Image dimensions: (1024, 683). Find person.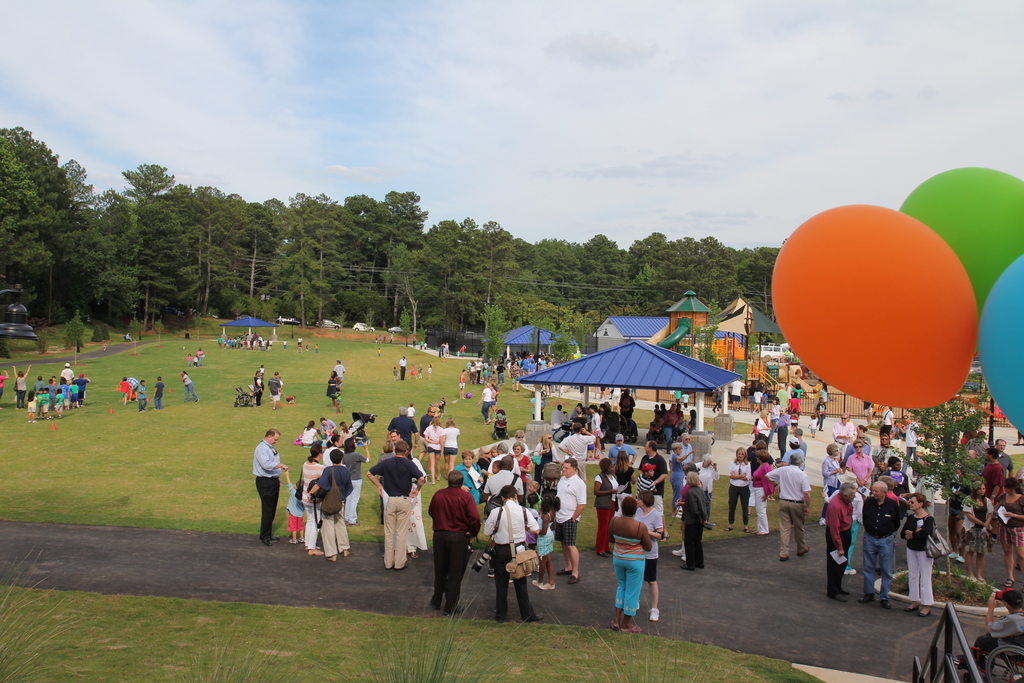
crop(125, 372, 140, 402).
